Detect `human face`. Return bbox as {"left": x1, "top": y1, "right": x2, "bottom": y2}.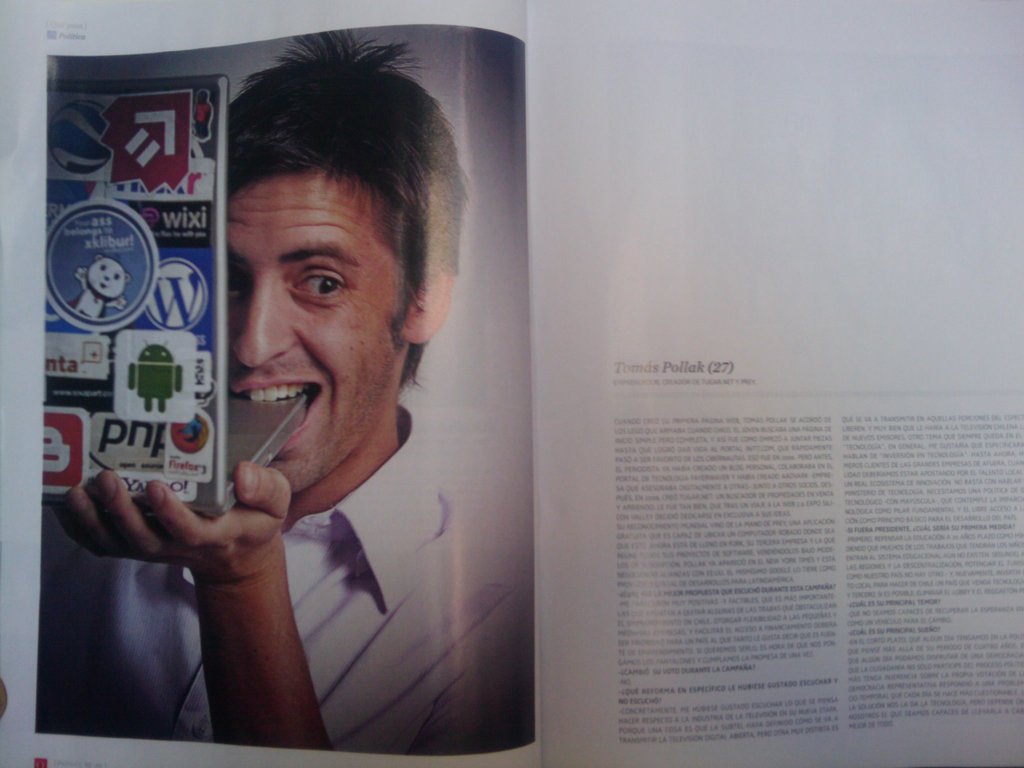
{"left": 233, "top": 132, "right": 422, "bottom": 512}.
